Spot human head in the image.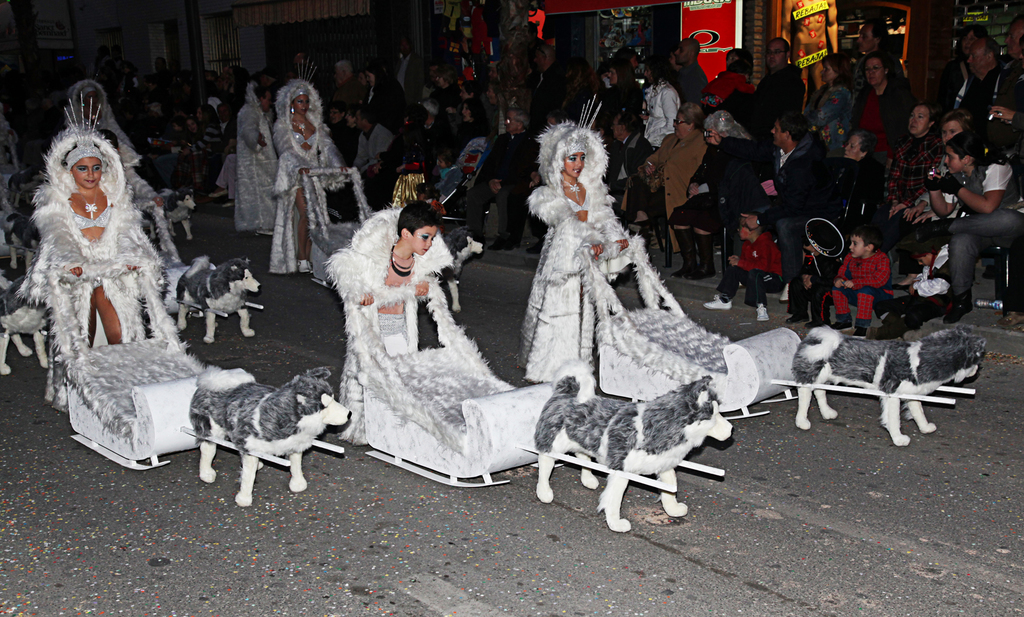
human head found at crop(353, 108, 376, 131).
